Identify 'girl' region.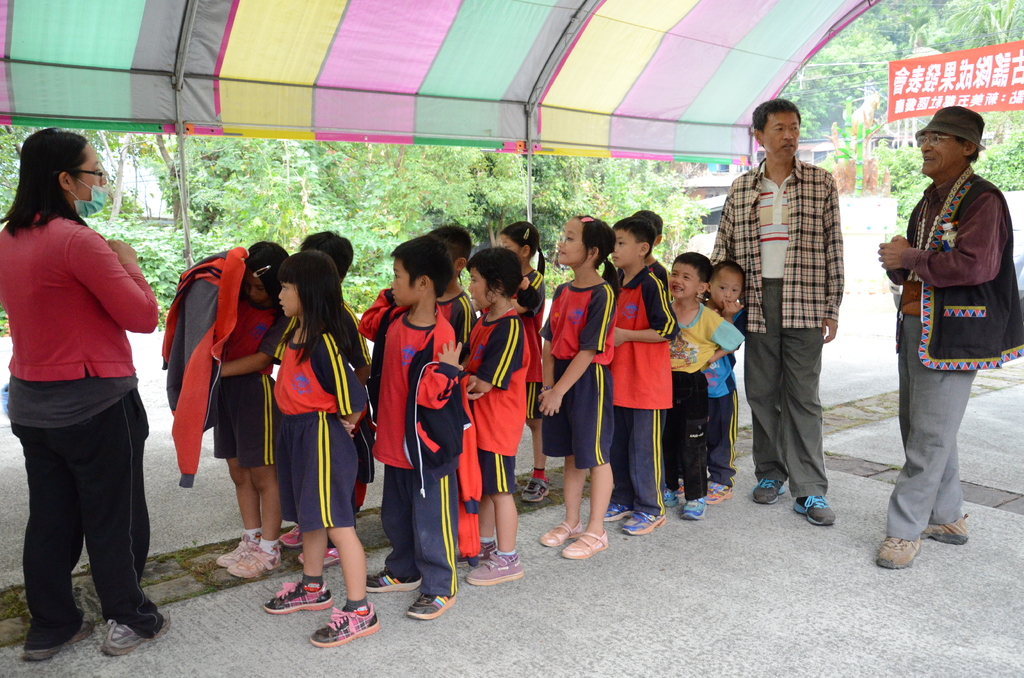
Region: select_region(209, 242, 292, 578).
